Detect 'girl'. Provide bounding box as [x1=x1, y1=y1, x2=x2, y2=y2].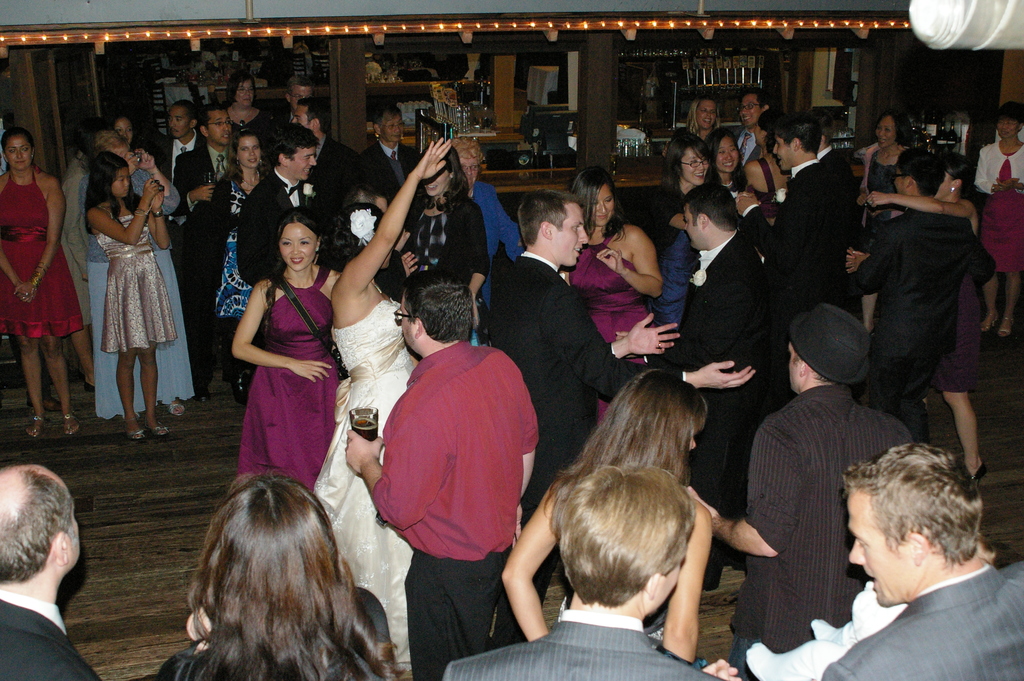
[x1=712, y1=124, x2=756, y2=204].
